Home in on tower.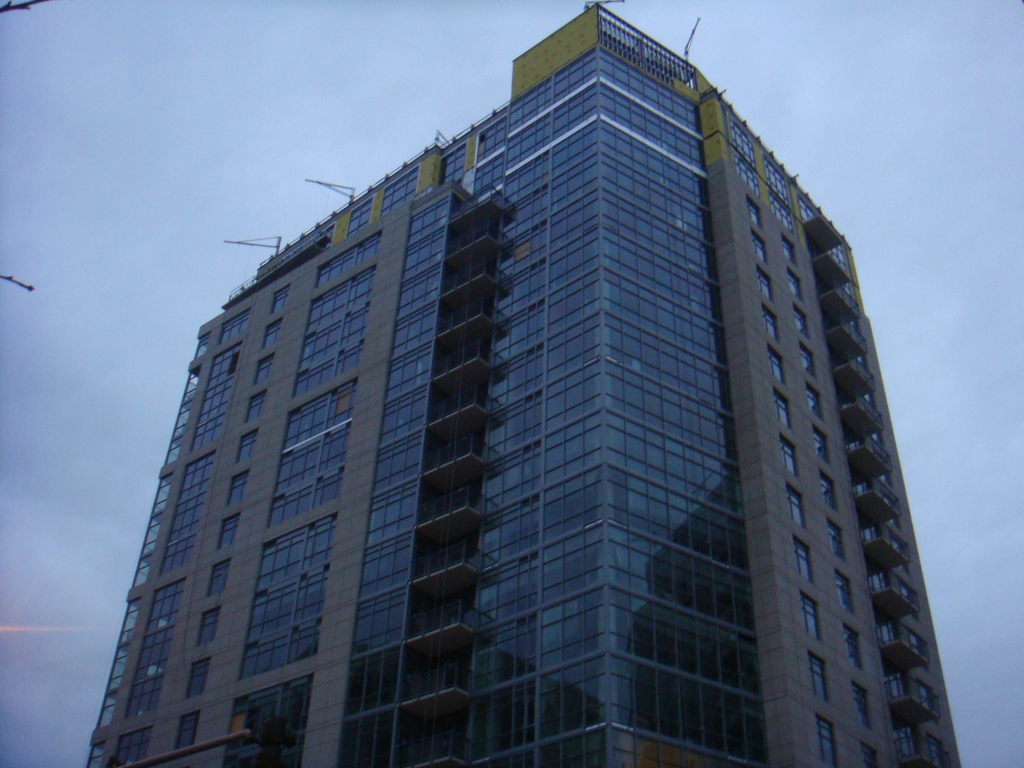
Homed in at detection(83, 0, 959, 767).
